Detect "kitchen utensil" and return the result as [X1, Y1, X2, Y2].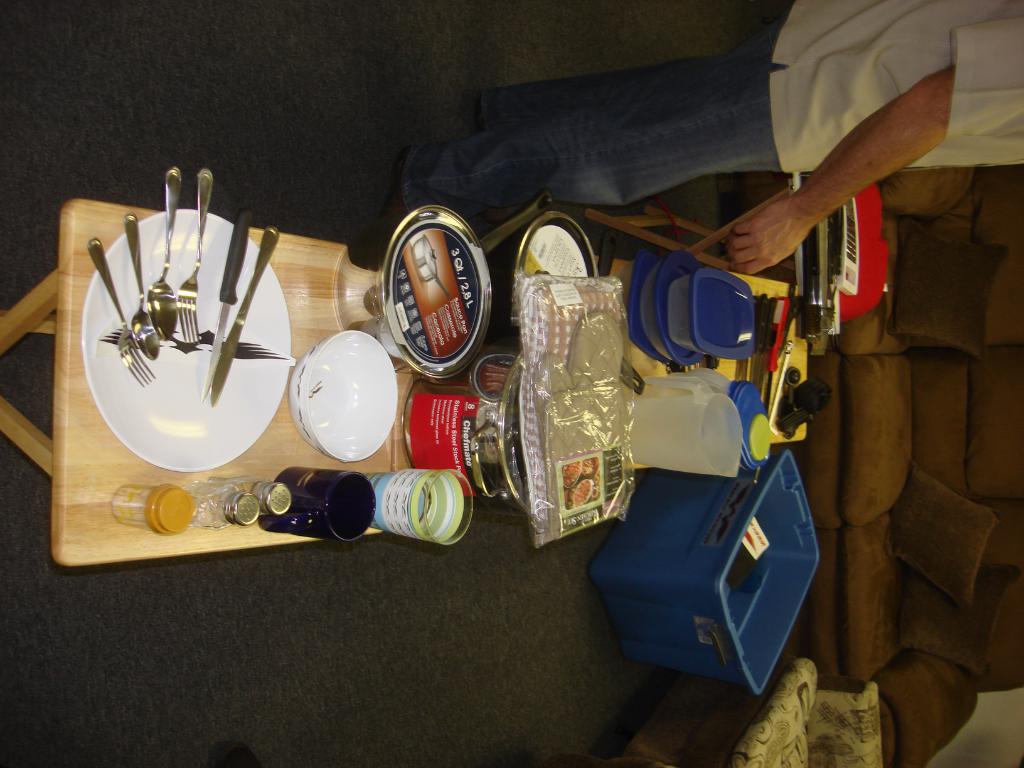
[213, 226, 280, 412].
